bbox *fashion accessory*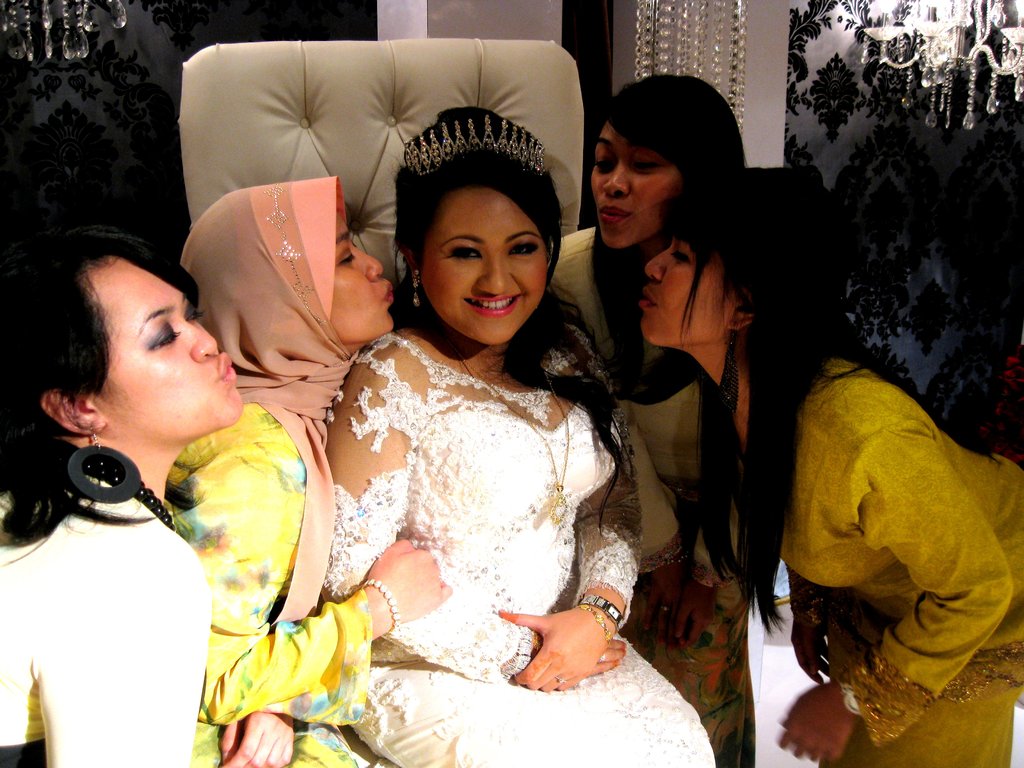
<bbox>572, 604, 611, 642</bbox>
